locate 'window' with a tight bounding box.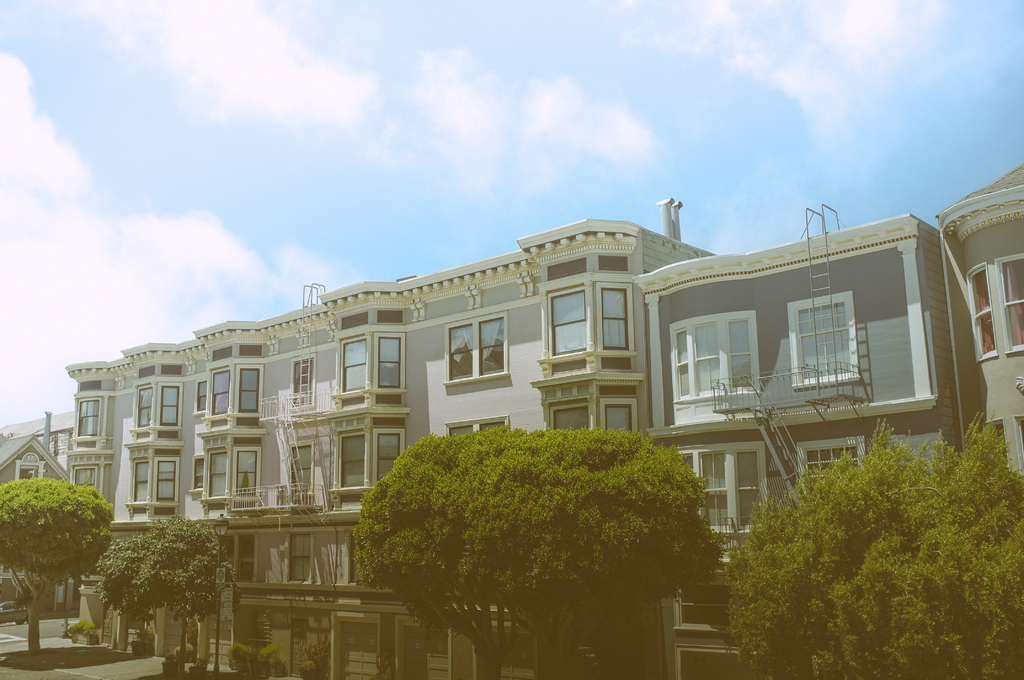
BBox(204, 444, 263, 505).
